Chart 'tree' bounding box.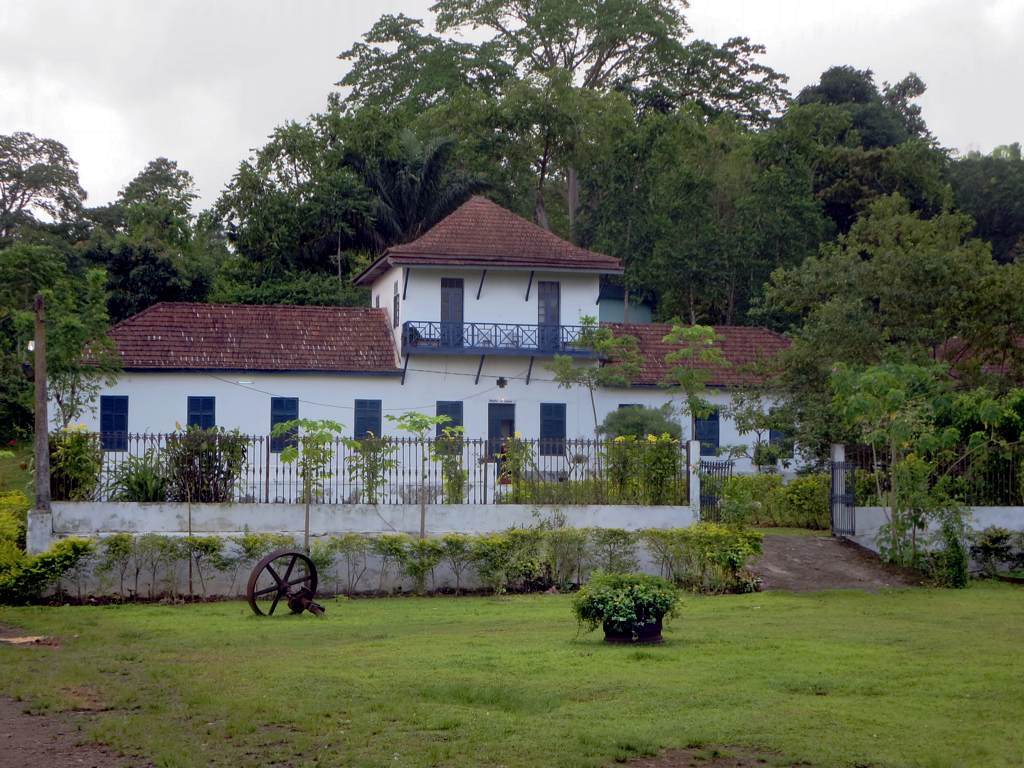
Charted: l=742, t=113, r=1003, b=563.
